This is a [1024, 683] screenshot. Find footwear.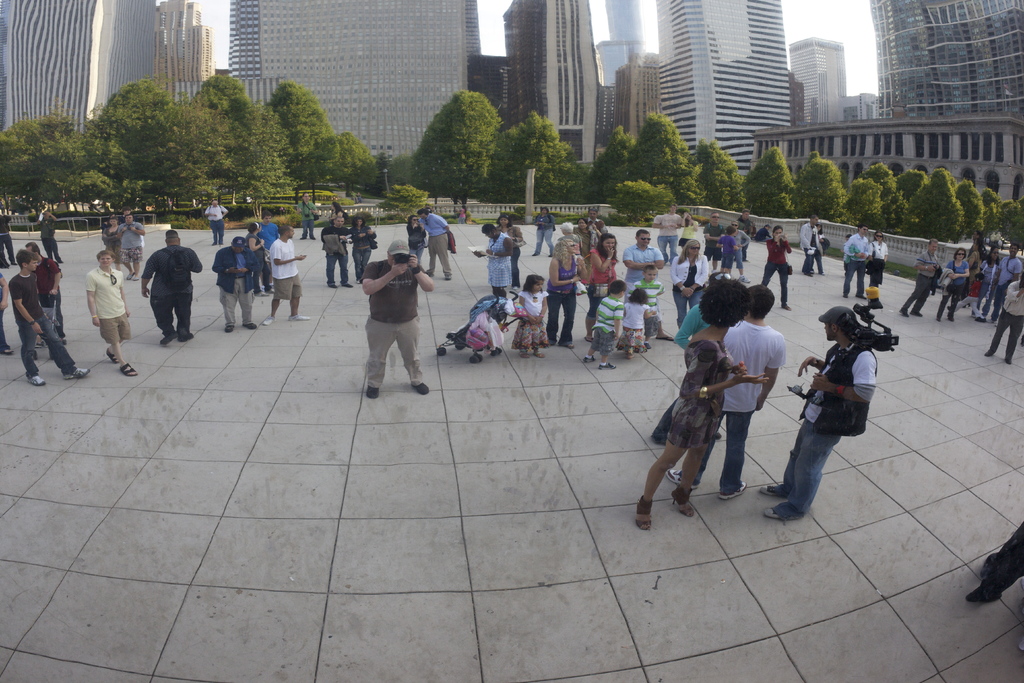
Bounding box: BBox(445, 273, 451, 279).
